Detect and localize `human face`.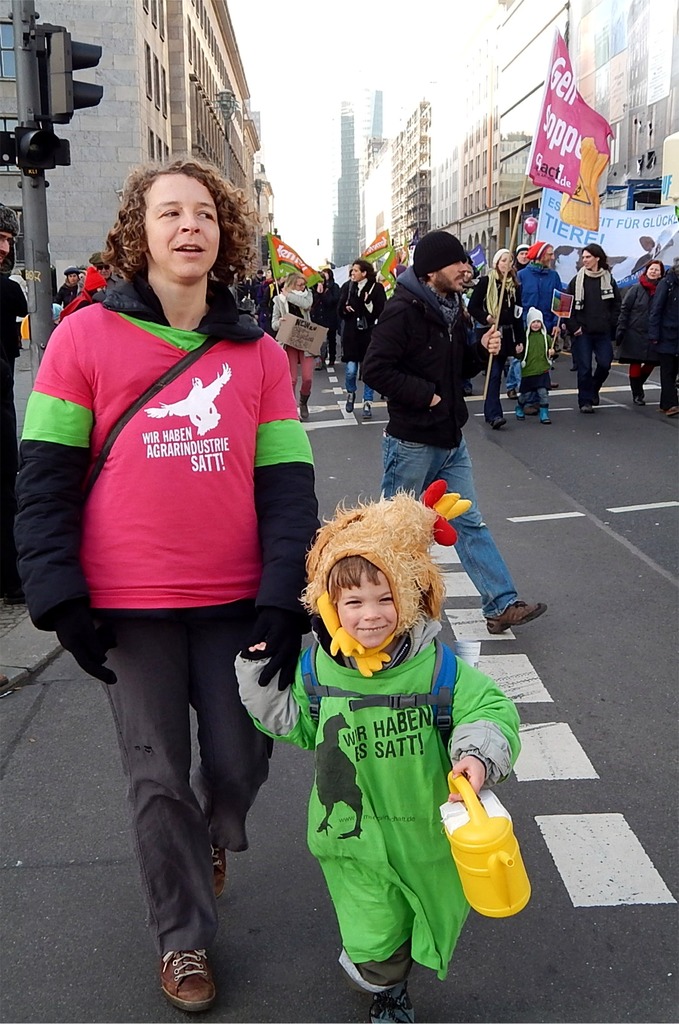
Localized at [x1=0, y1=231, x2=14, y2=259].
